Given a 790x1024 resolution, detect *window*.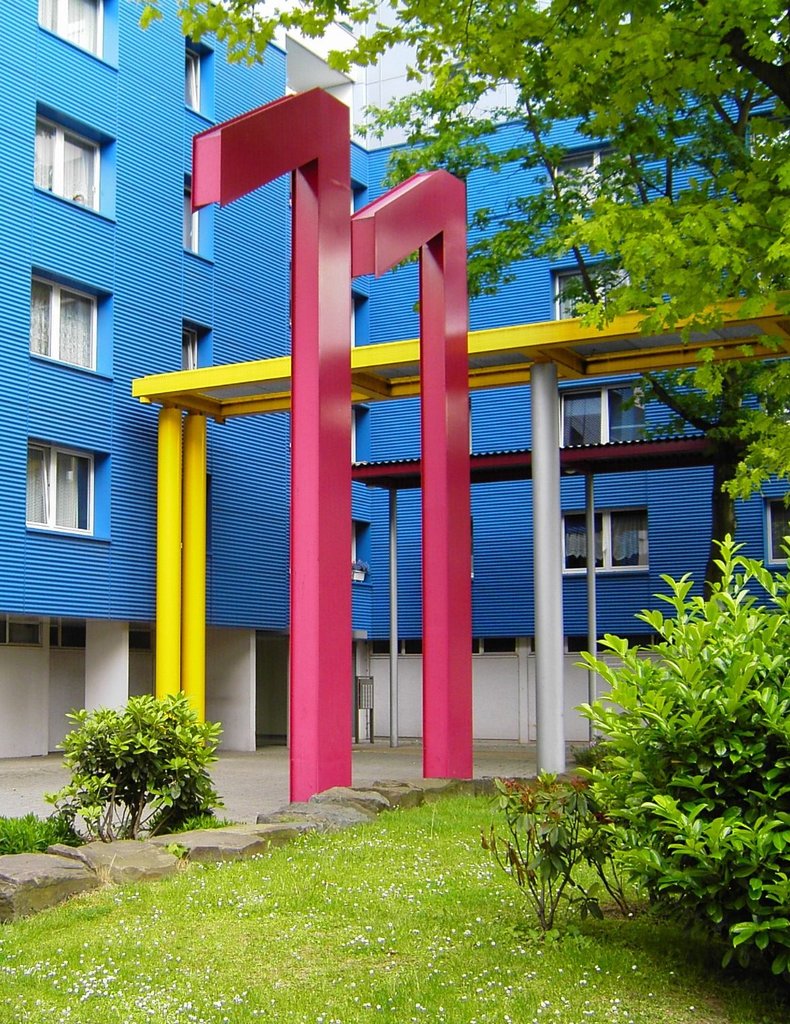
[549, 255, 633, 319].
